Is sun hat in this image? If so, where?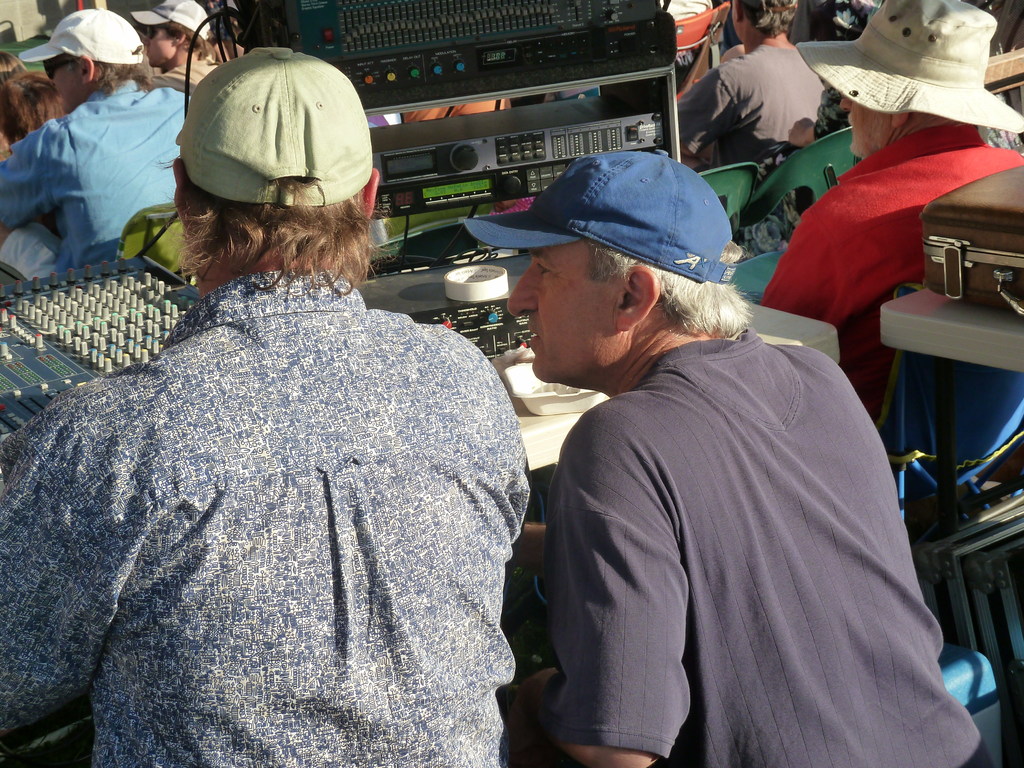
Yes, at Rect(17, 3, 149, 66).
